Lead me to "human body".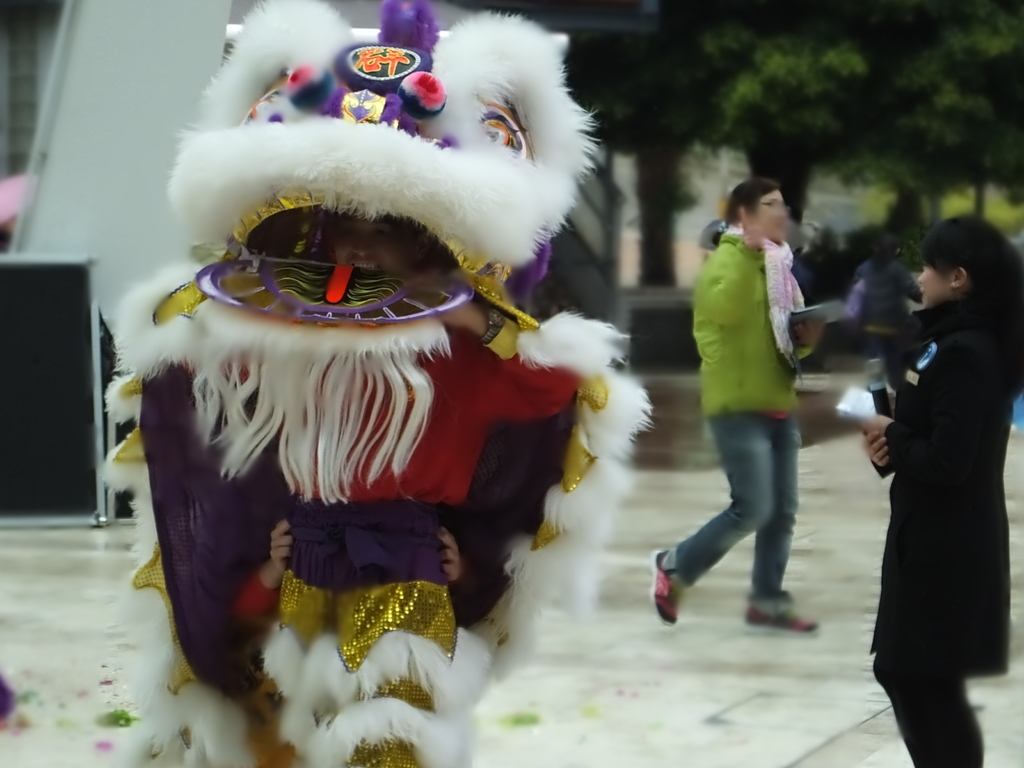
Lead to (left=853, top=207, right=1021, bottom=767).
